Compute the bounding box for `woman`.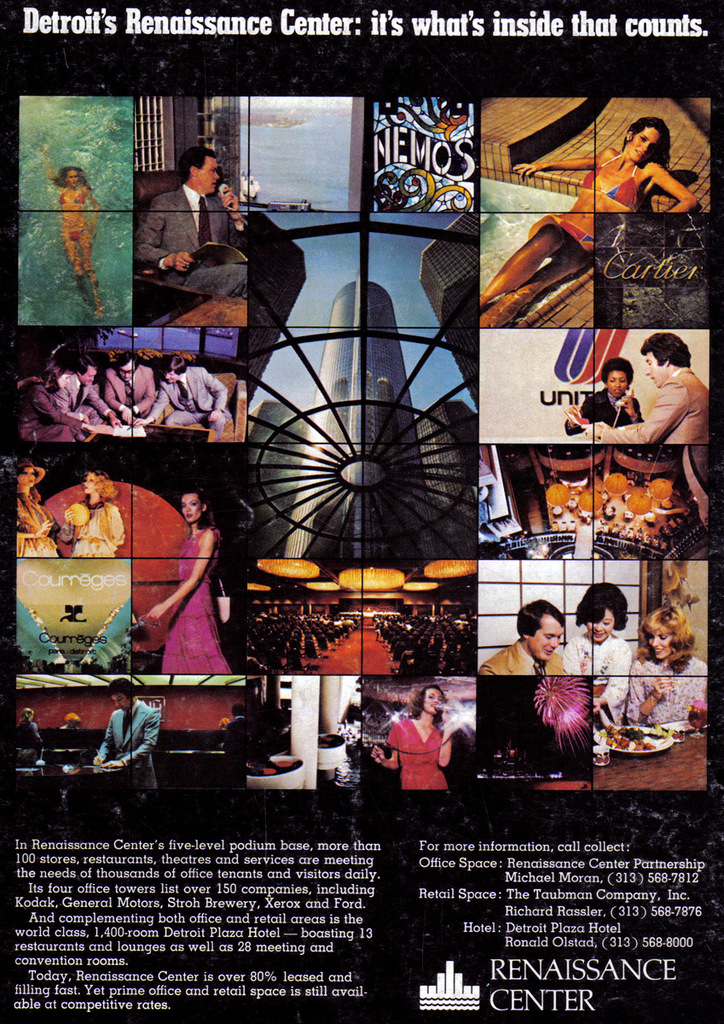
<box>63,464,127,561</box>.
